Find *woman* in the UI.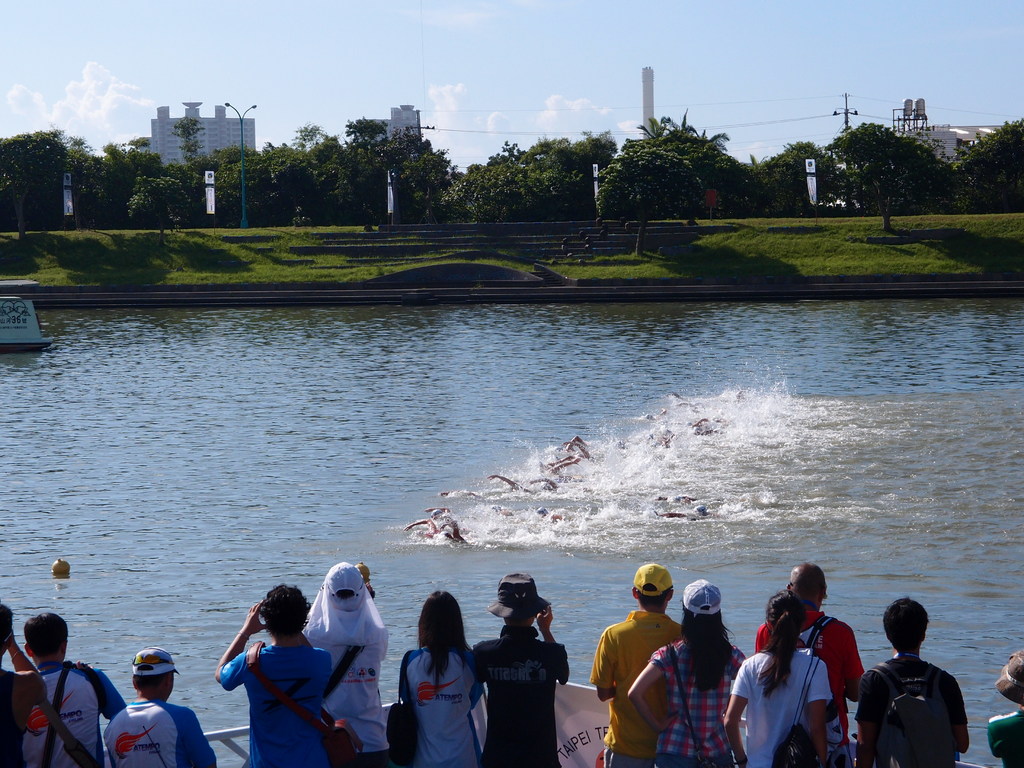
UI element at pyautogui.locateOnScreen(622, 577, 750, 767).
